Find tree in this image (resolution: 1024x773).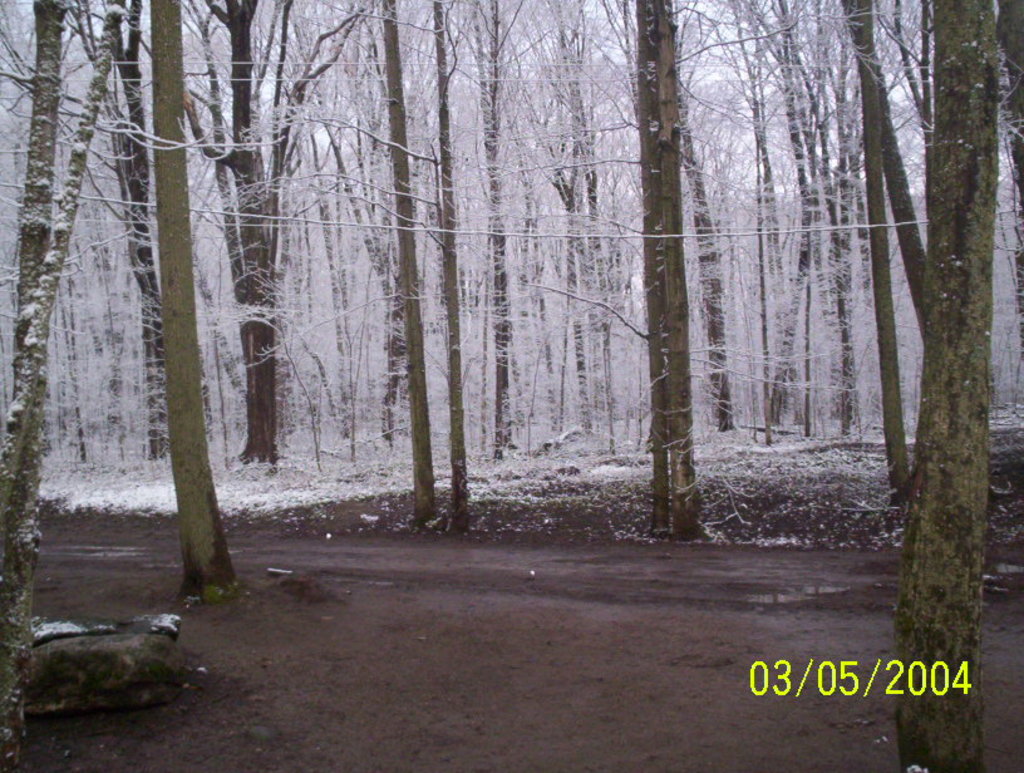
bbox=[986, 0, 1023, 388].
